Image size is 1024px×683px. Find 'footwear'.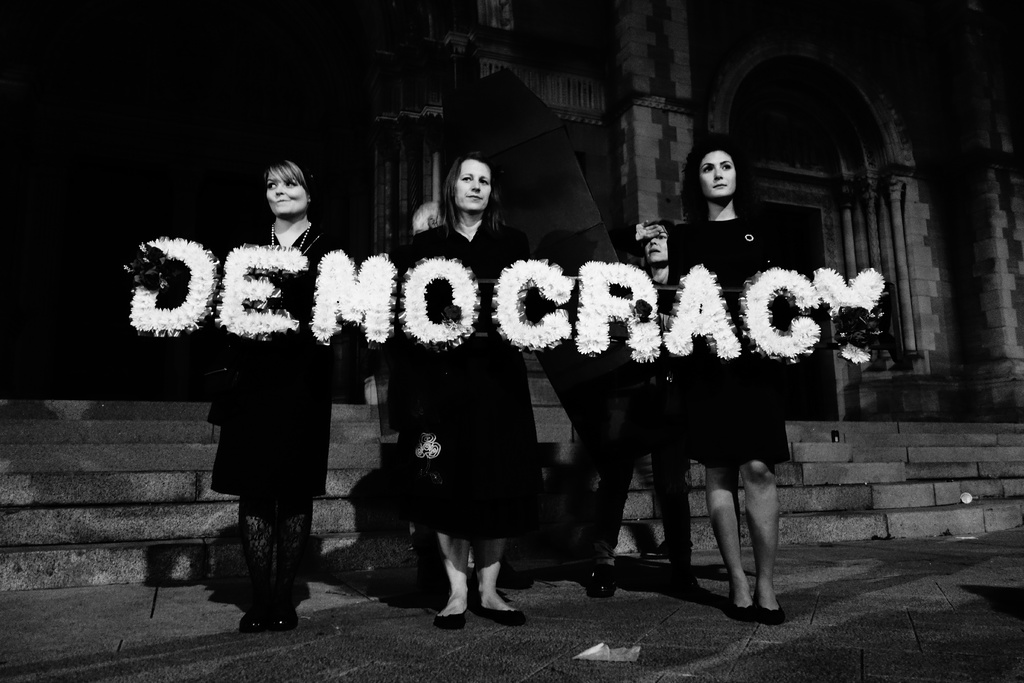
select_region(730, 605, 753, 618).
